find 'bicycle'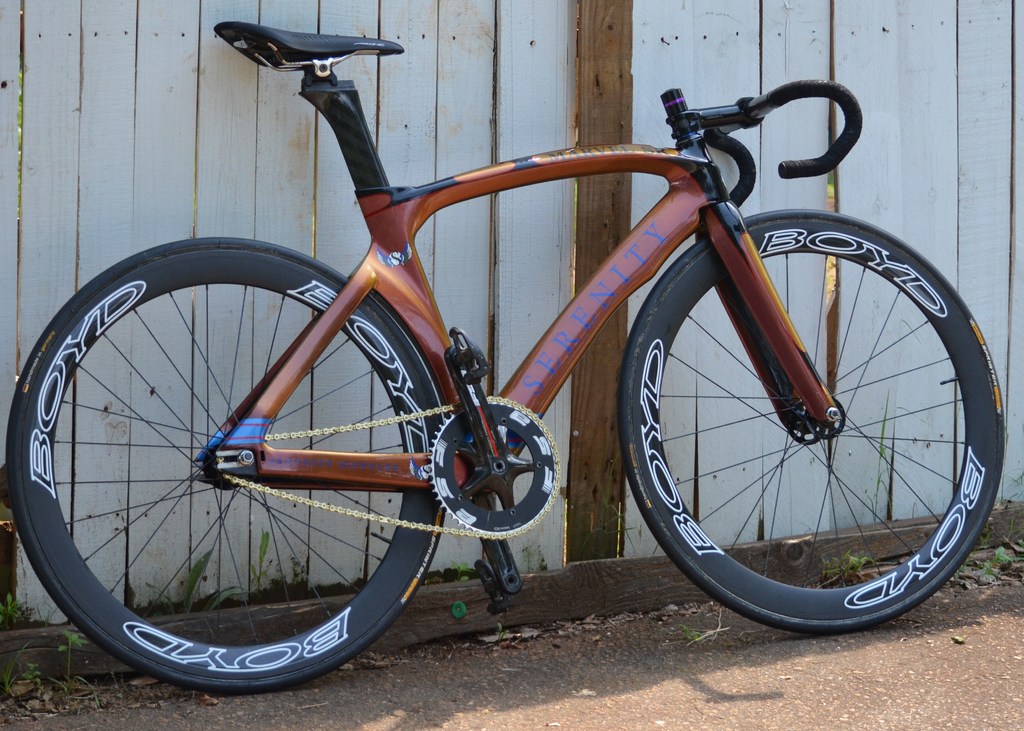
<box>0,0,941,689</box>
